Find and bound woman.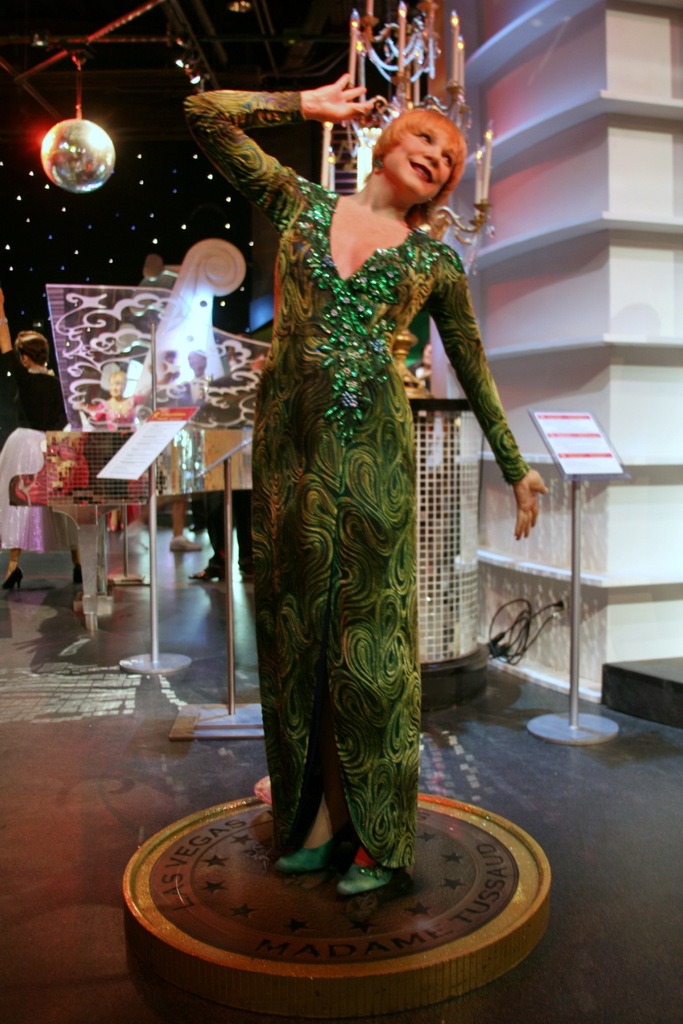
Bound: bbox=[73, 364, 157, 534].
